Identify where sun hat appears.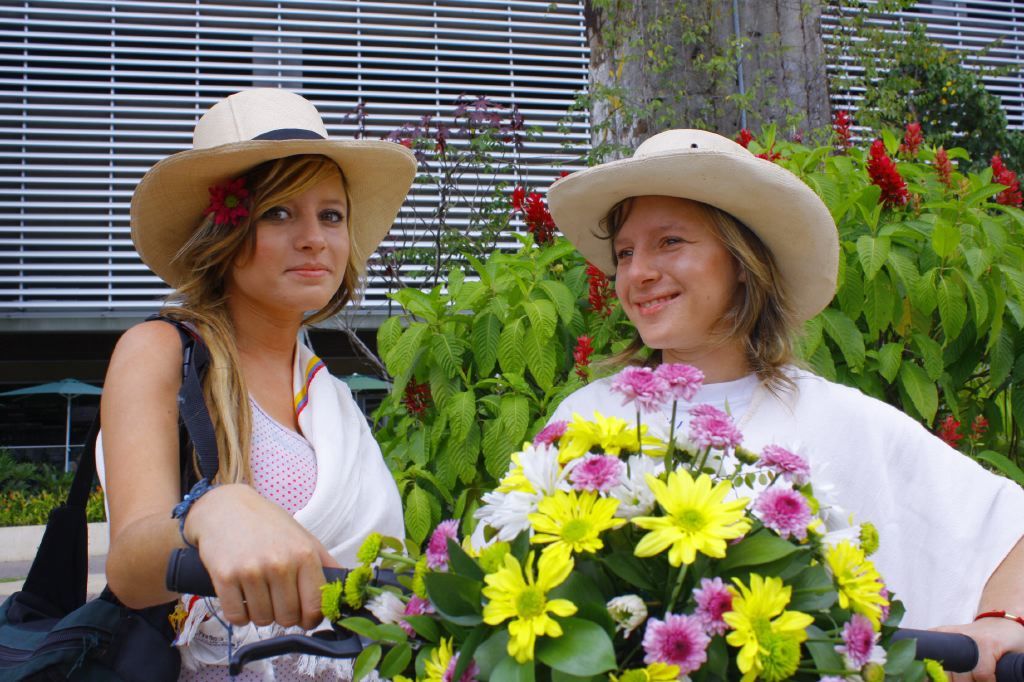
Appears at x1=122 y1=84 x2=422 y2=309.
